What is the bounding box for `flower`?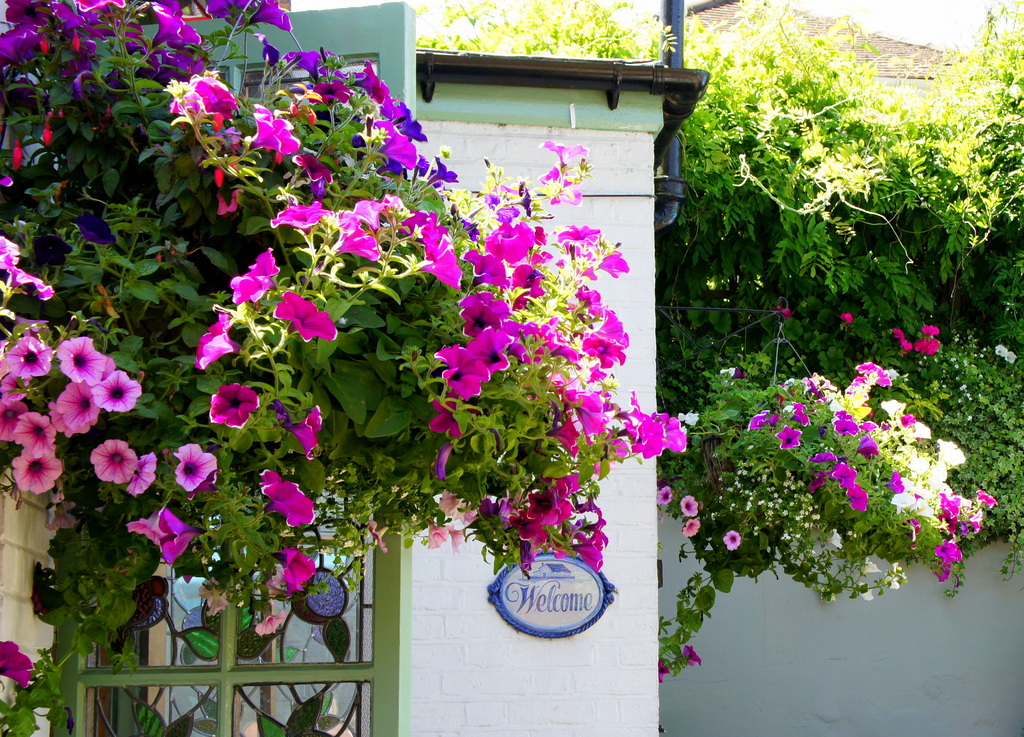
<region>858, 588, 879, 603</region>.
